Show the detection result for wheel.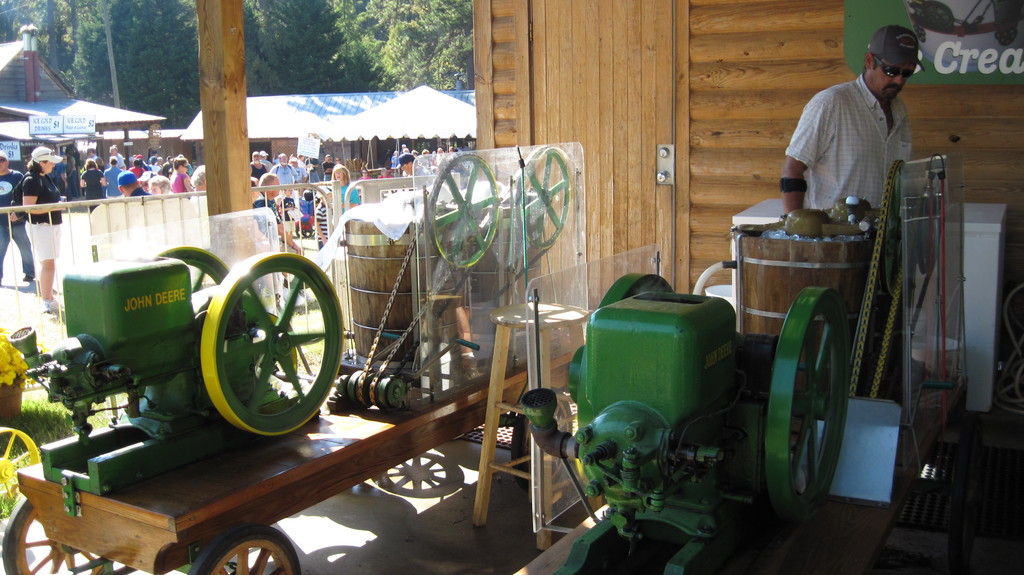
bbox(185, 527, 299, 574).
